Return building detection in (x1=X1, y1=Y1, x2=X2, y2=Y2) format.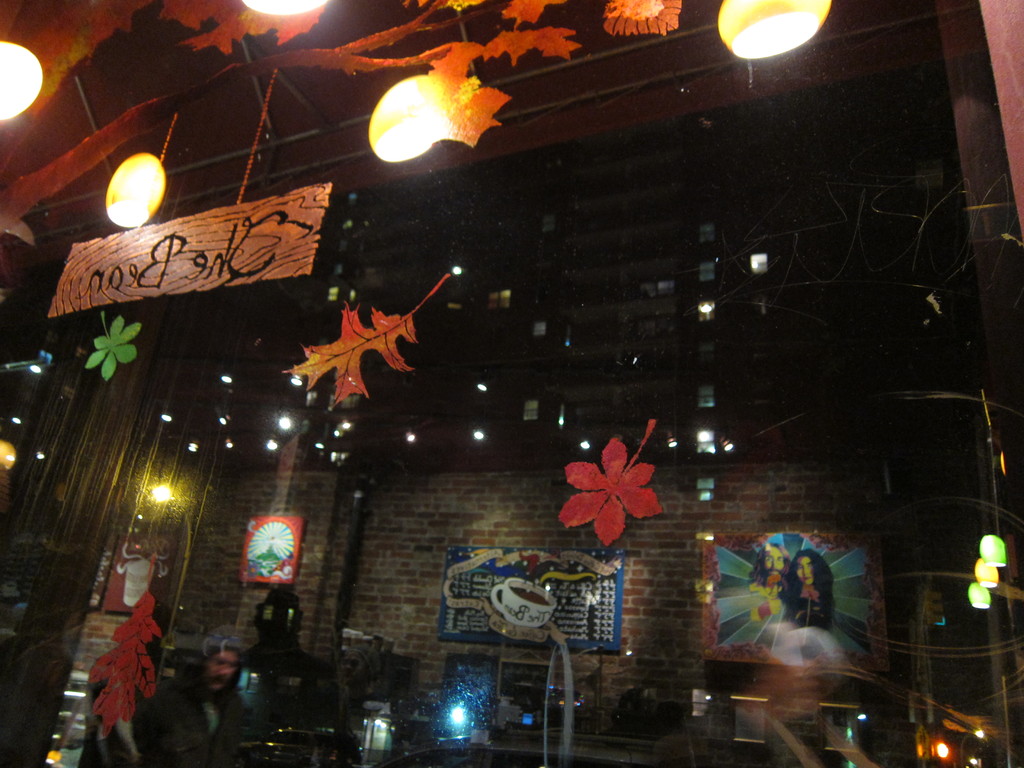
(x1=0, y1=0, x2=1023, y2=767).
